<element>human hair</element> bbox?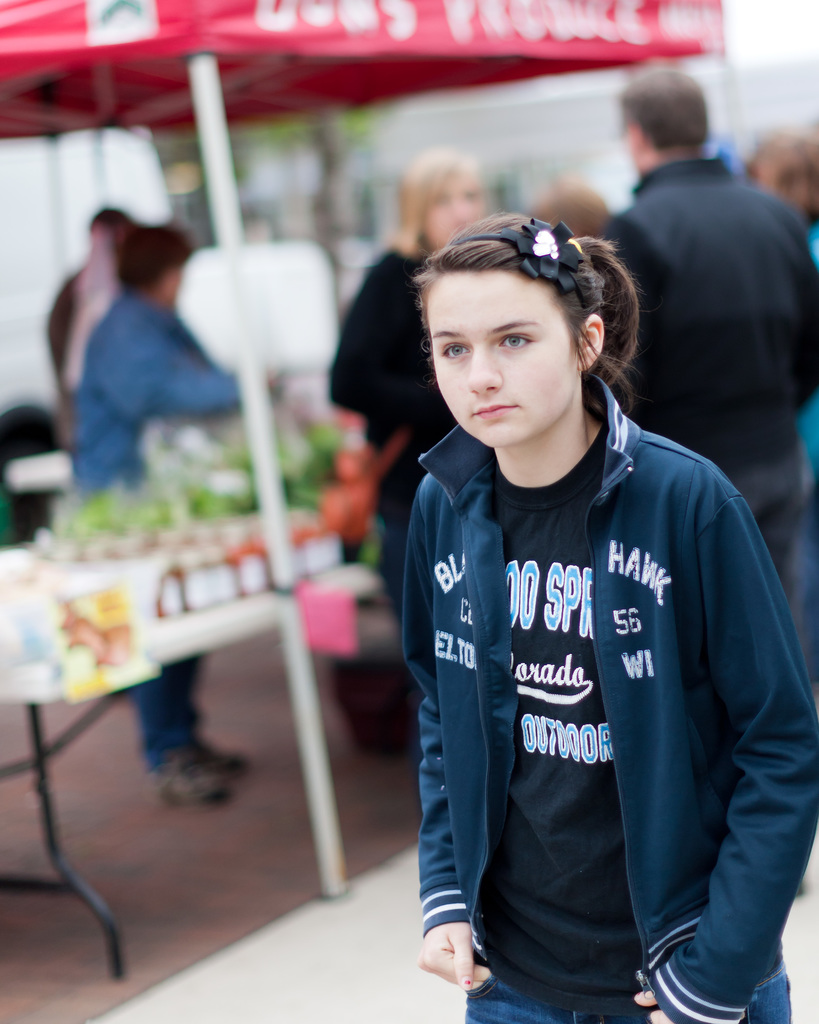
pyautogui.locateOnScreen(619, 63, 708, 154)
